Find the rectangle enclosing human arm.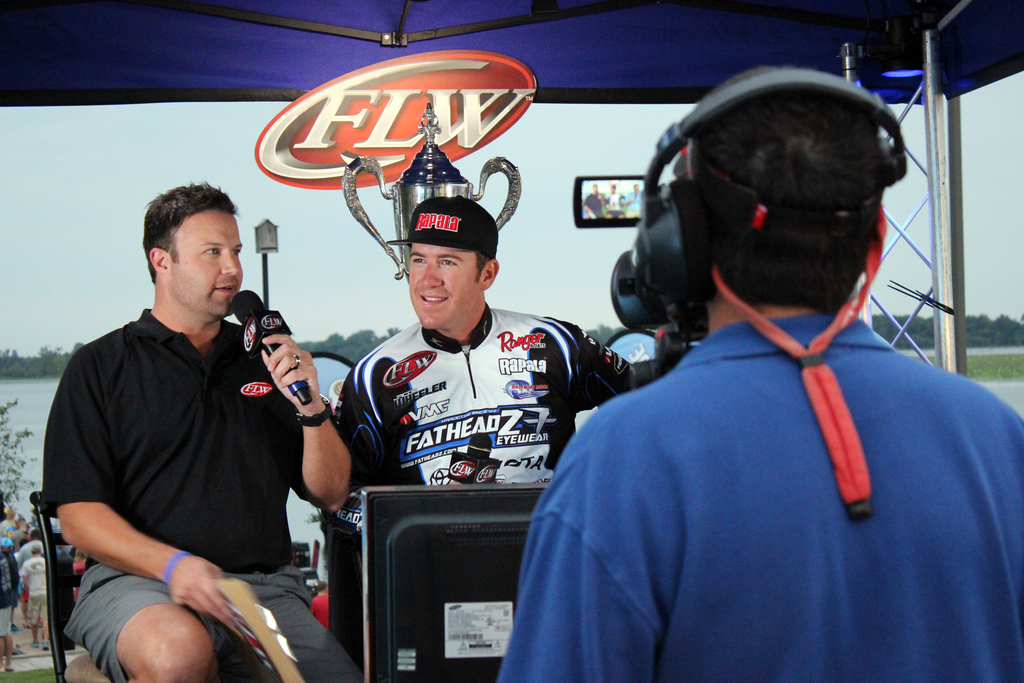
bbox=(259, 334, 353, 511).
